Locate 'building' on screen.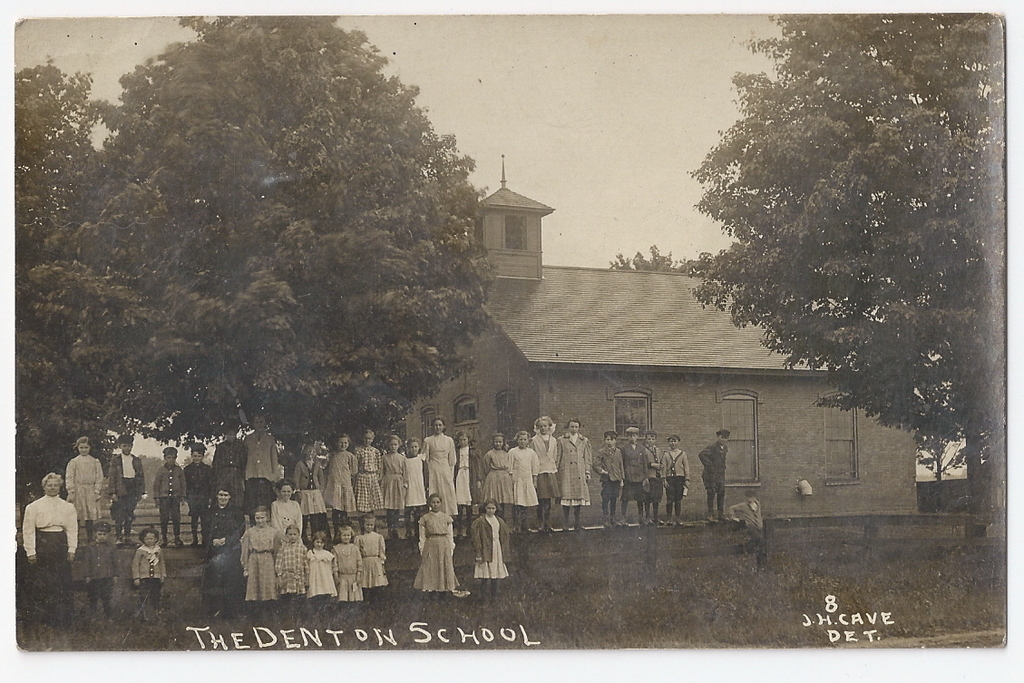
On screen at <box>391,188,919,513</box>.
